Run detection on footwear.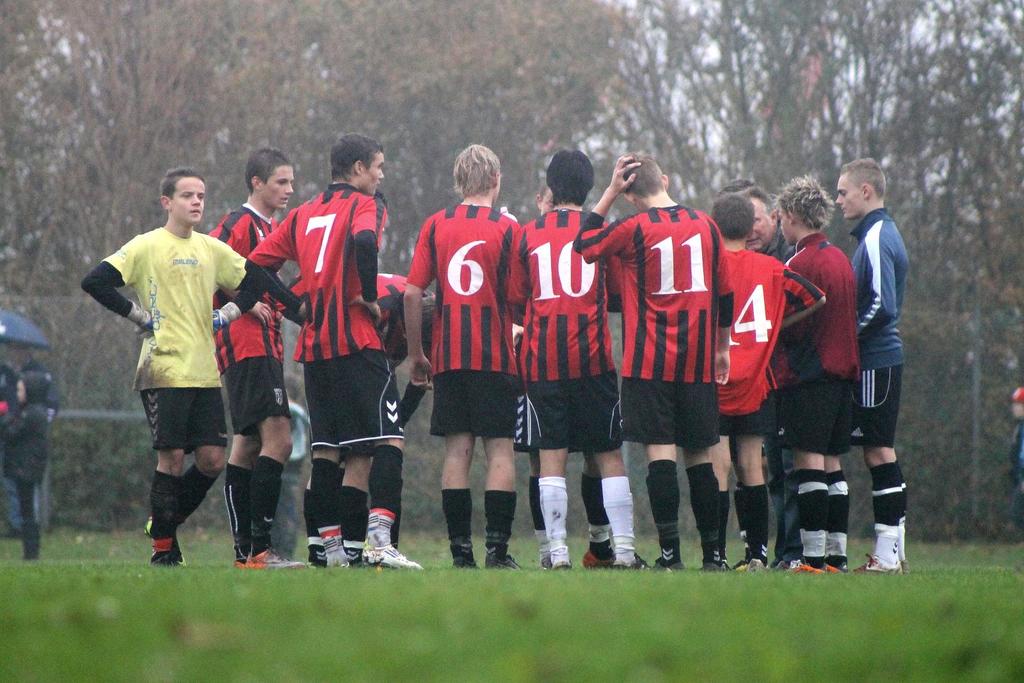
Result: rect(364, 543, 424, 567).
